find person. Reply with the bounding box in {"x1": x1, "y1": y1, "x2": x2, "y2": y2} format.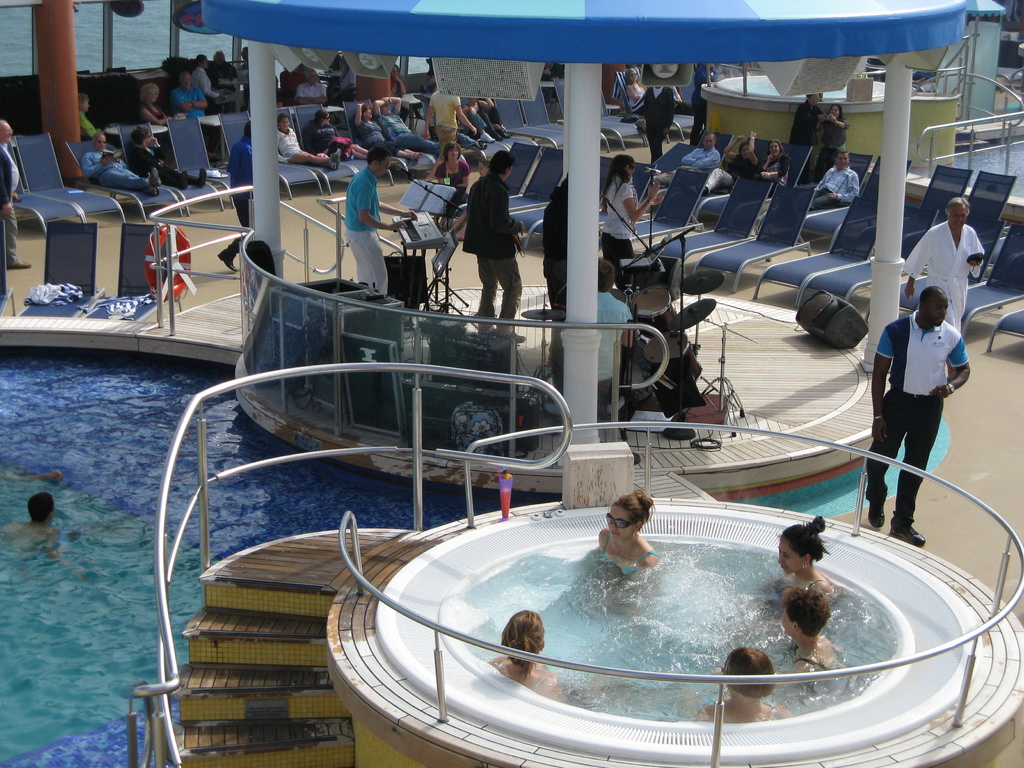
{"x1": 216, "y1": 120, "x2": 252, "y2": 270}.
